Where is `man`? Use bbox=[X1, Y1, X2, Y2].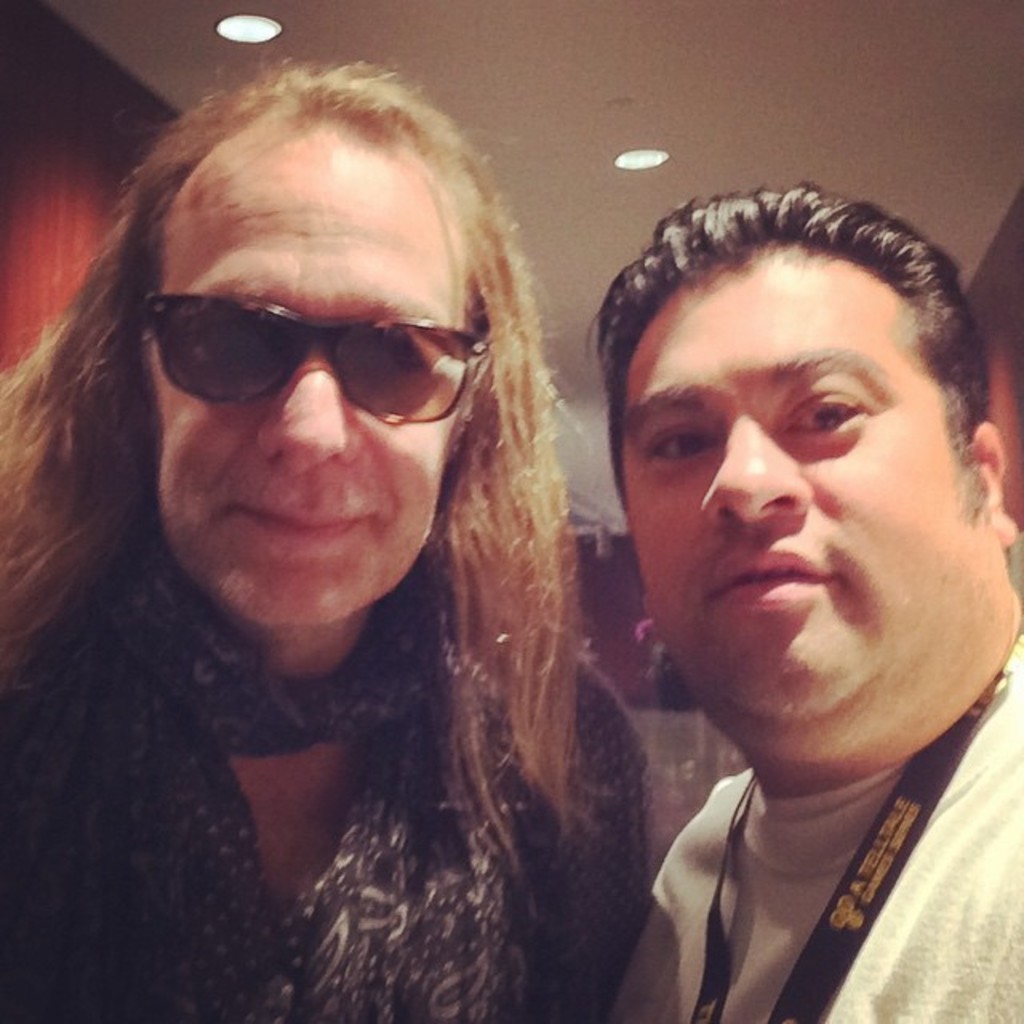
bbox=[550, 176, 1023, 994].
